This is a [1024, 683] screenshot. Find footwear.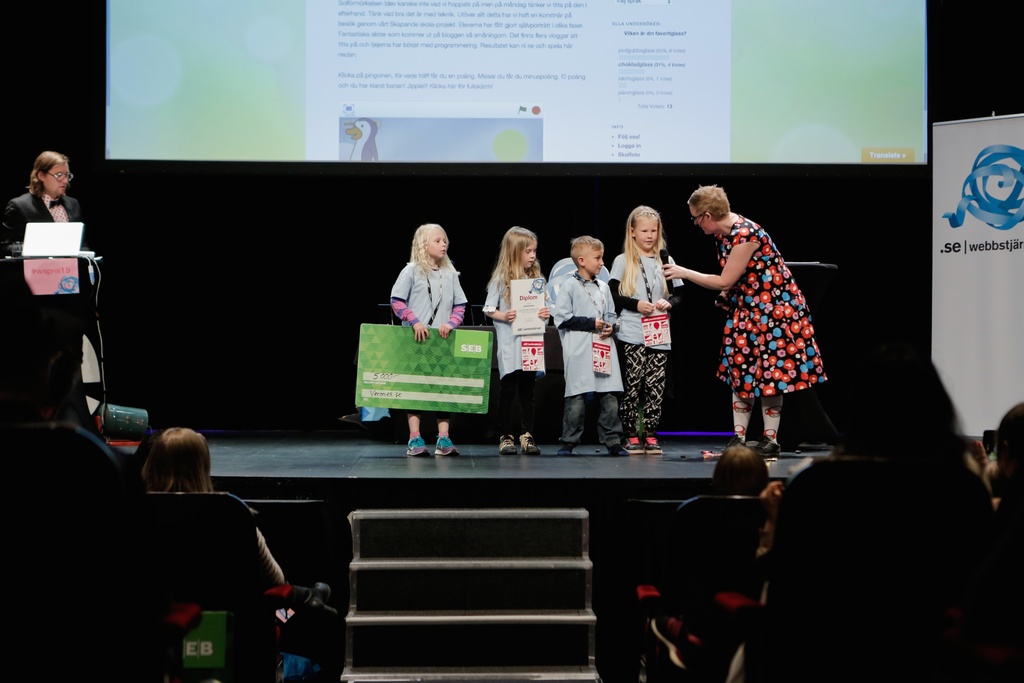
Bounding box: detection(432, 437, 460, 457).
